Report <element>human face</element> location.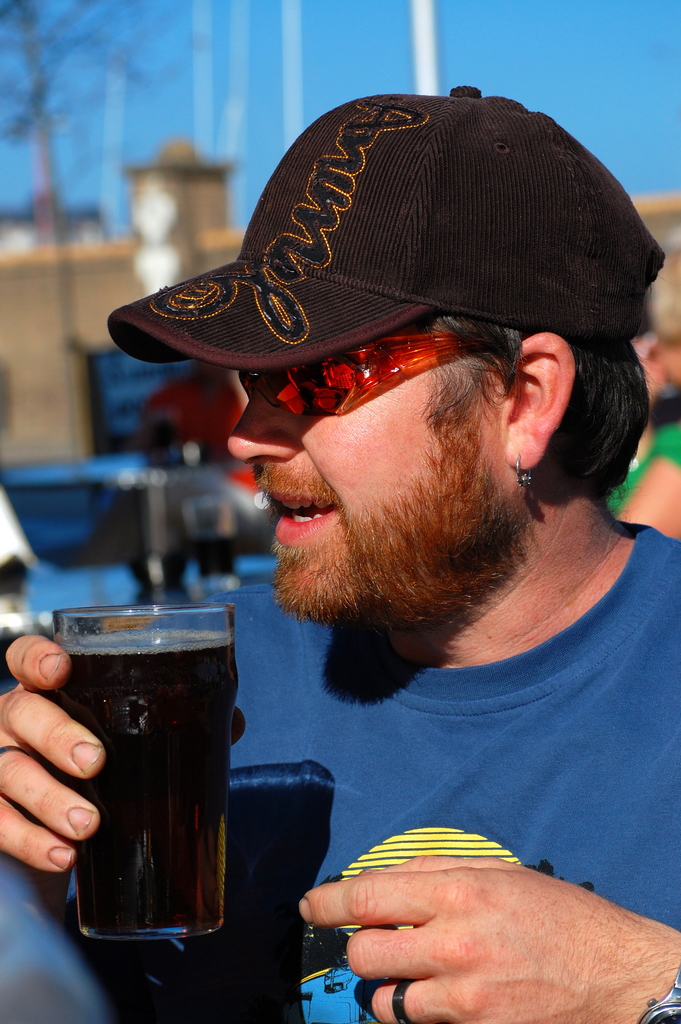
Report: locate(225, 328, 505, 624).
